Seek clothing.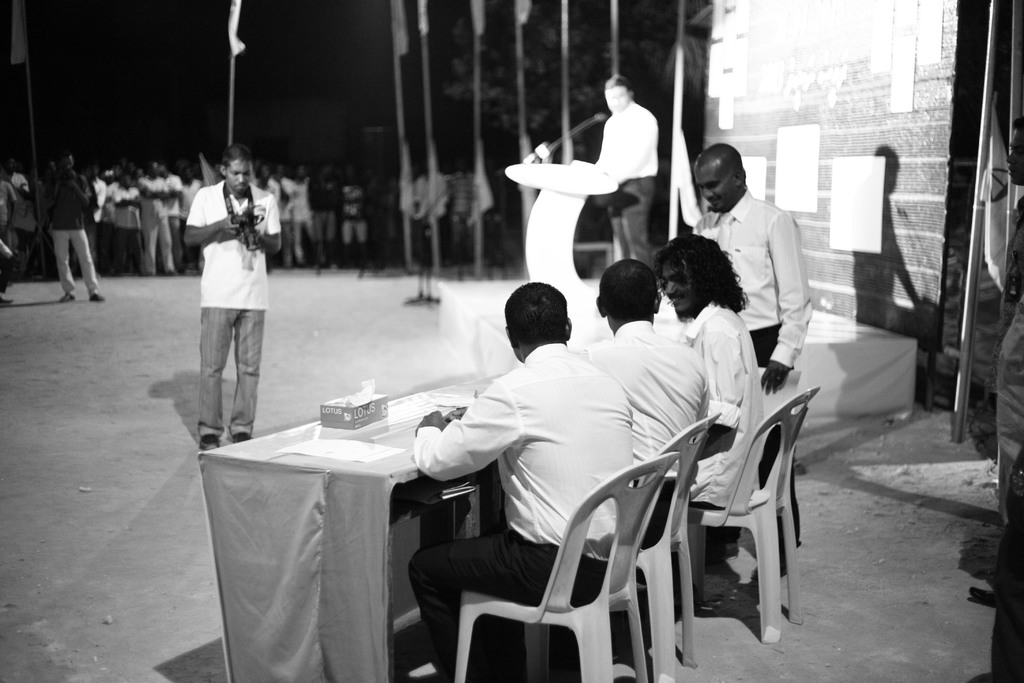
{"left": 423, "top": 169, "right": 451, "bottom": 249}.
